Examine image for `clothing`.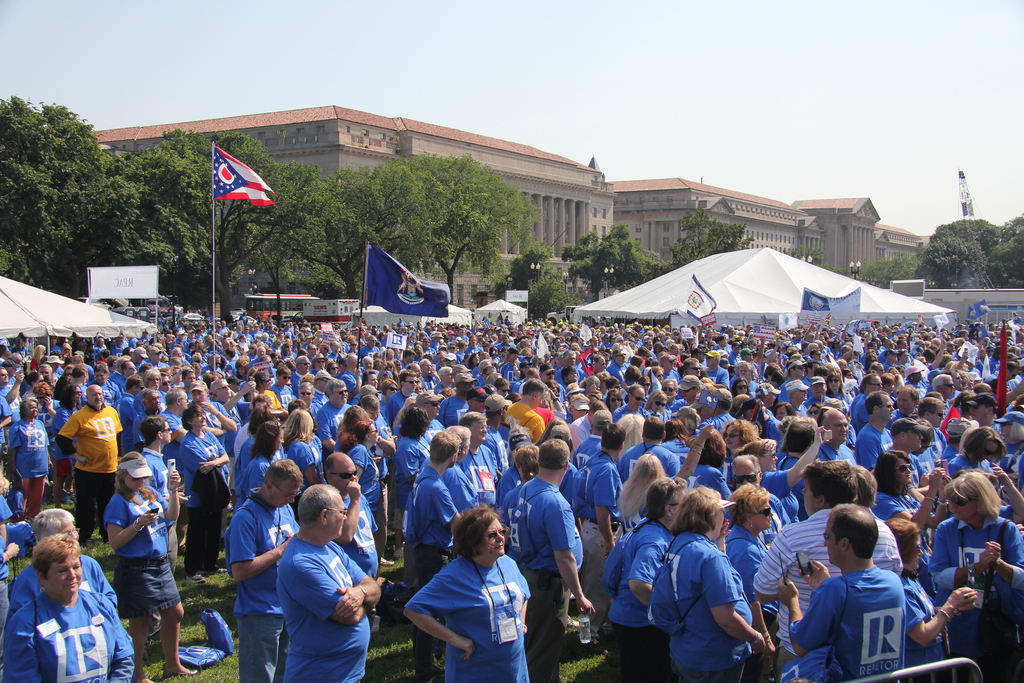
Examination result: 408/464/485/600.
